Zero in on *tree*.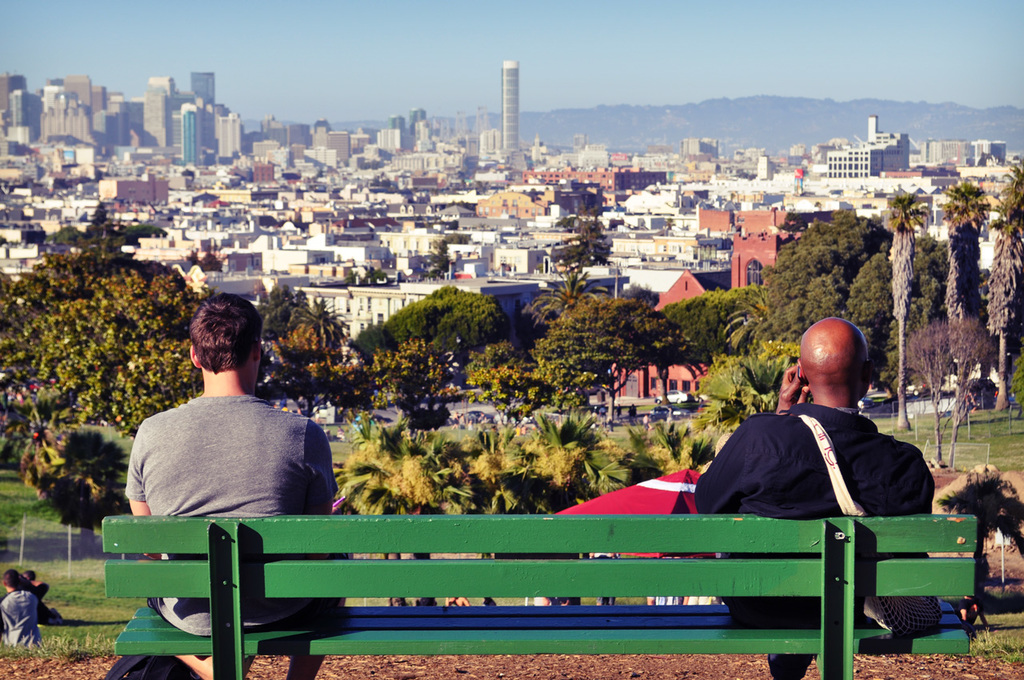
Zeroed in: (662, 282, 762, 365).
